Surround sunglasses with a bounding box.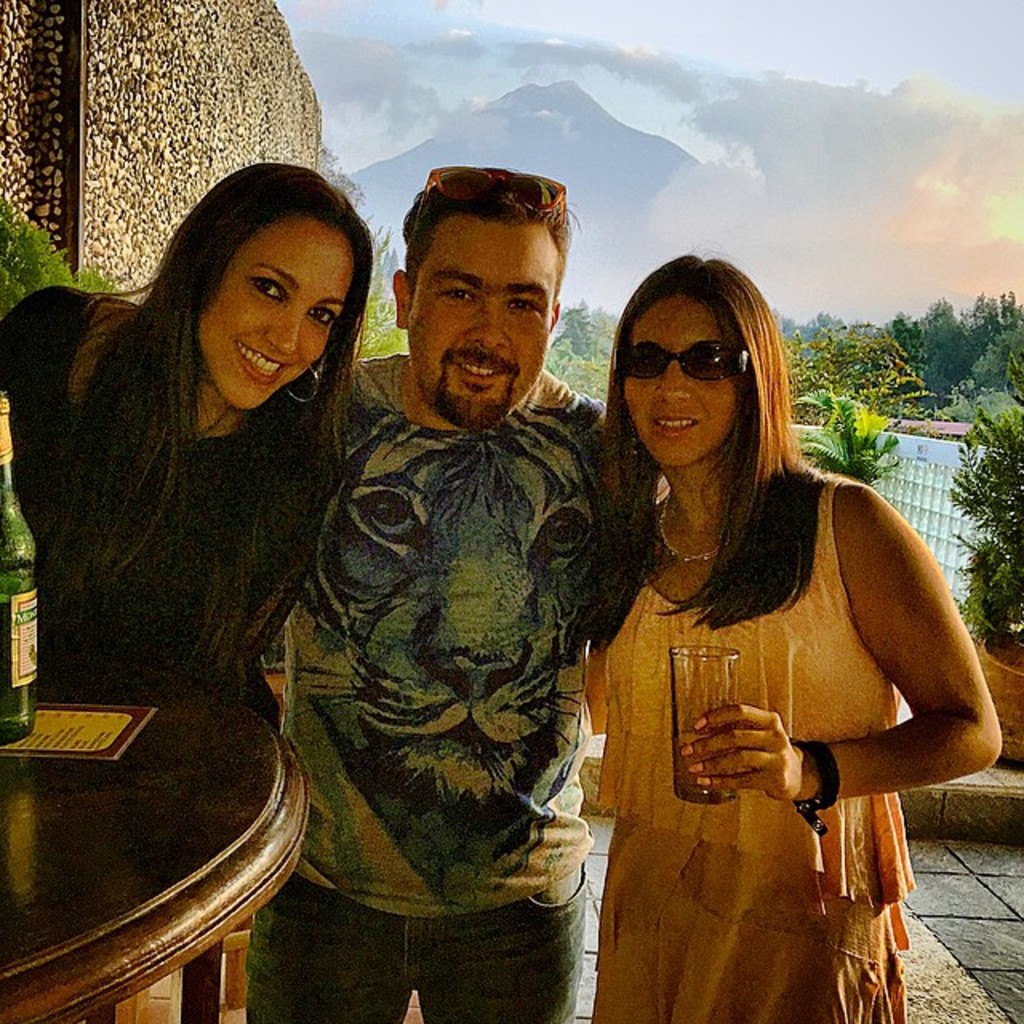
614,336,749,382.
